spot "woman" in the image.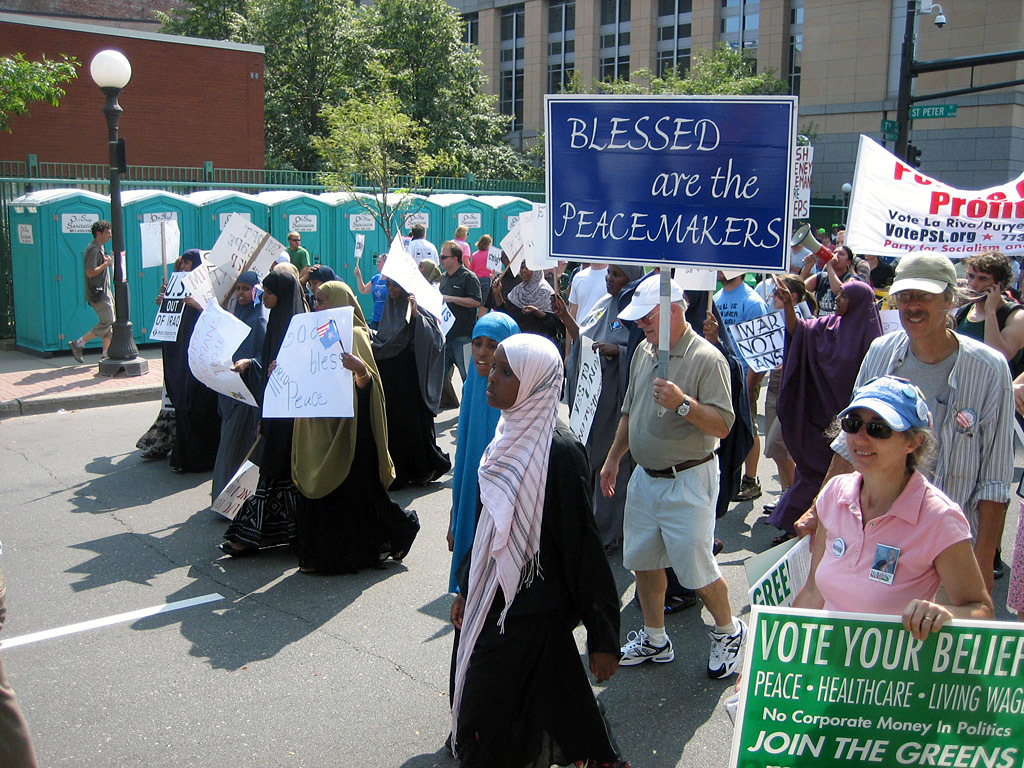
"woman" found at (222,267,322,549).
